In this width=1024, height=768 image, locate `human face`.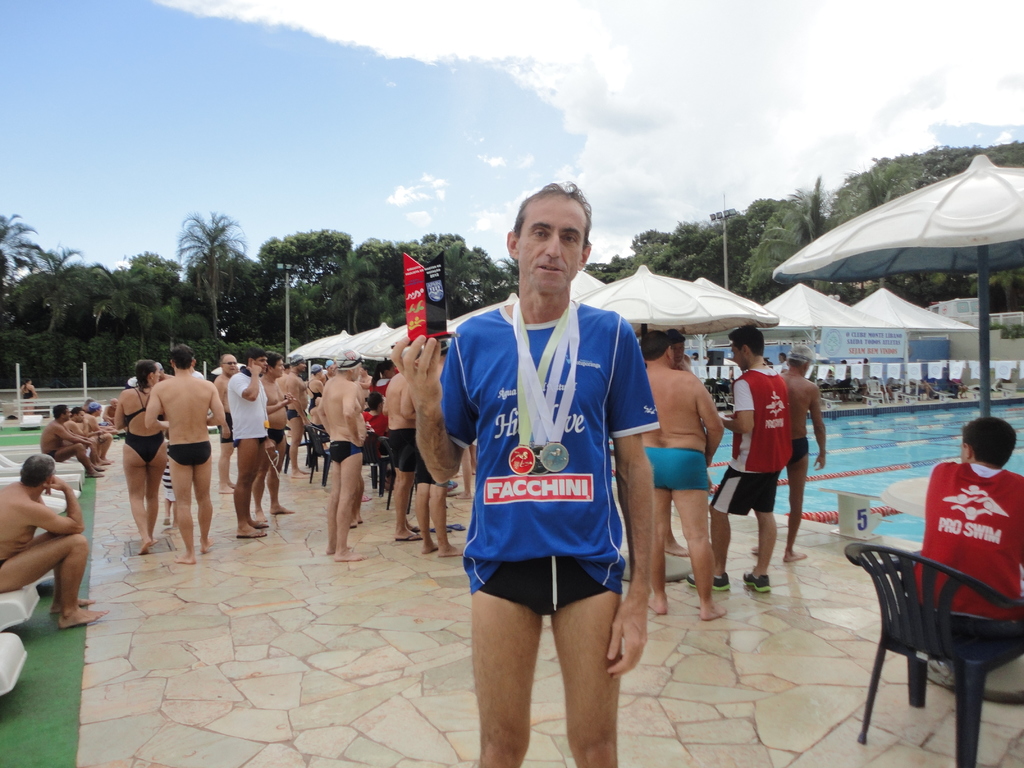
Bounding box: [x1=296, y1=361, x2=307, y2=373].
